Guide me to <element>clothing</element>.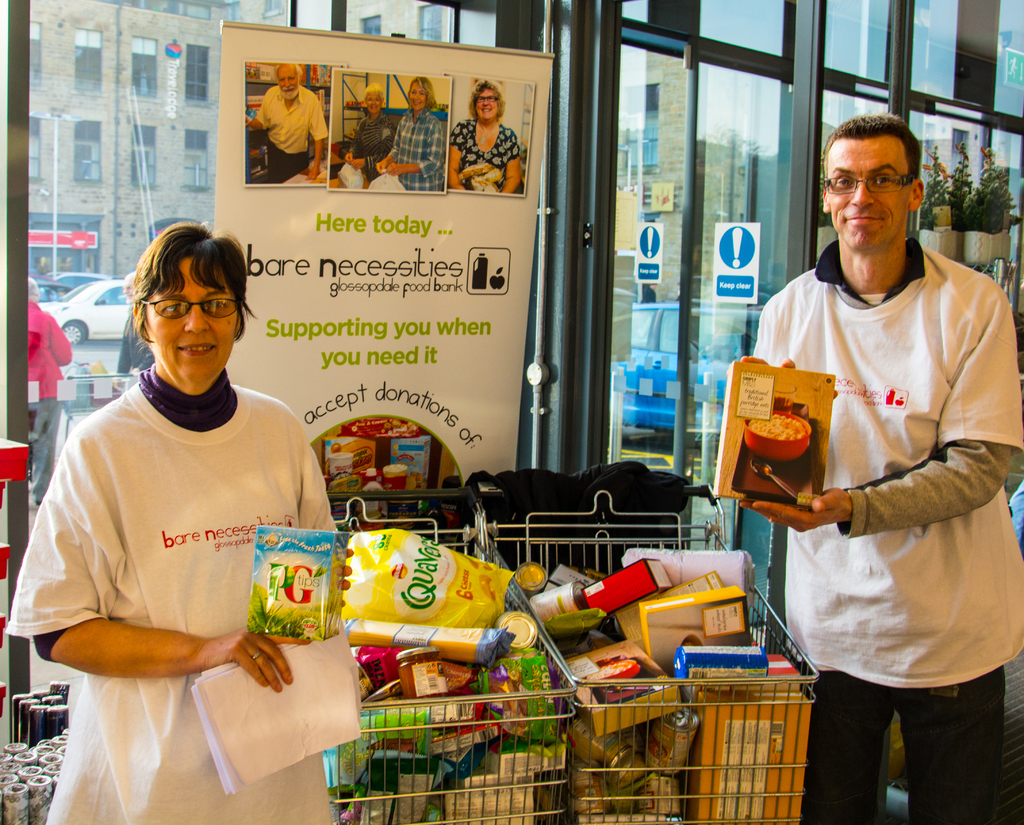
Guidance: [x1=332, y1=107, x2=399, y2=183].
